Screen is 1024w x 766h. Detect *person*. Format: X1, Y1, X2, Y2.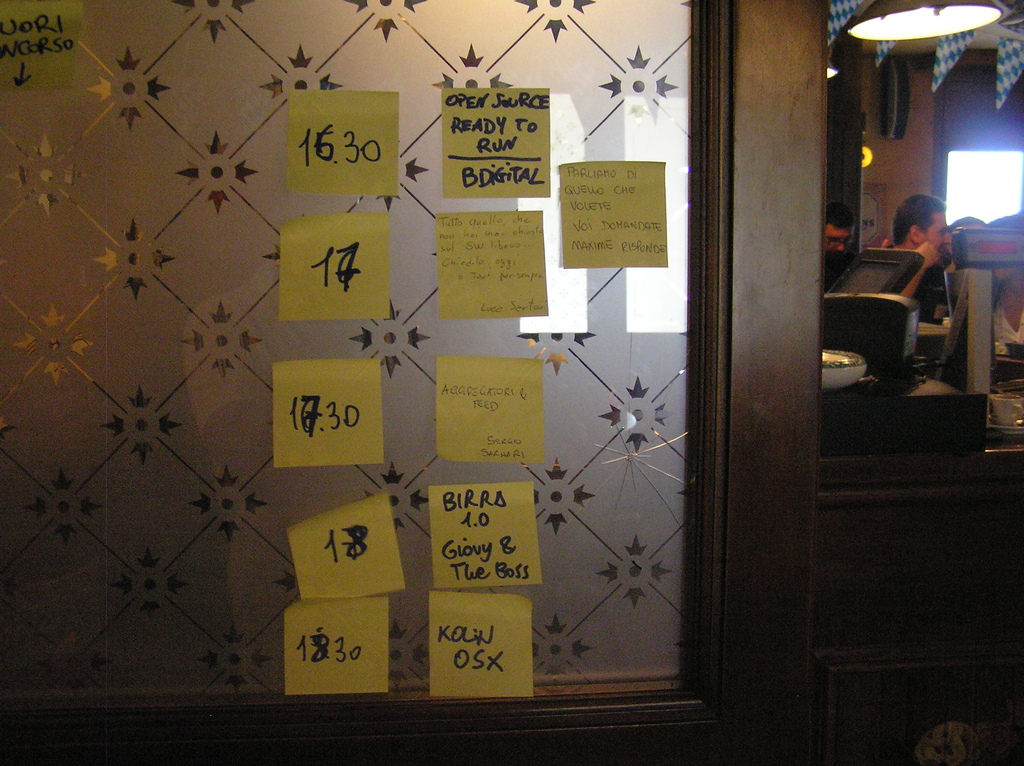
822, 205, 854, 251.
